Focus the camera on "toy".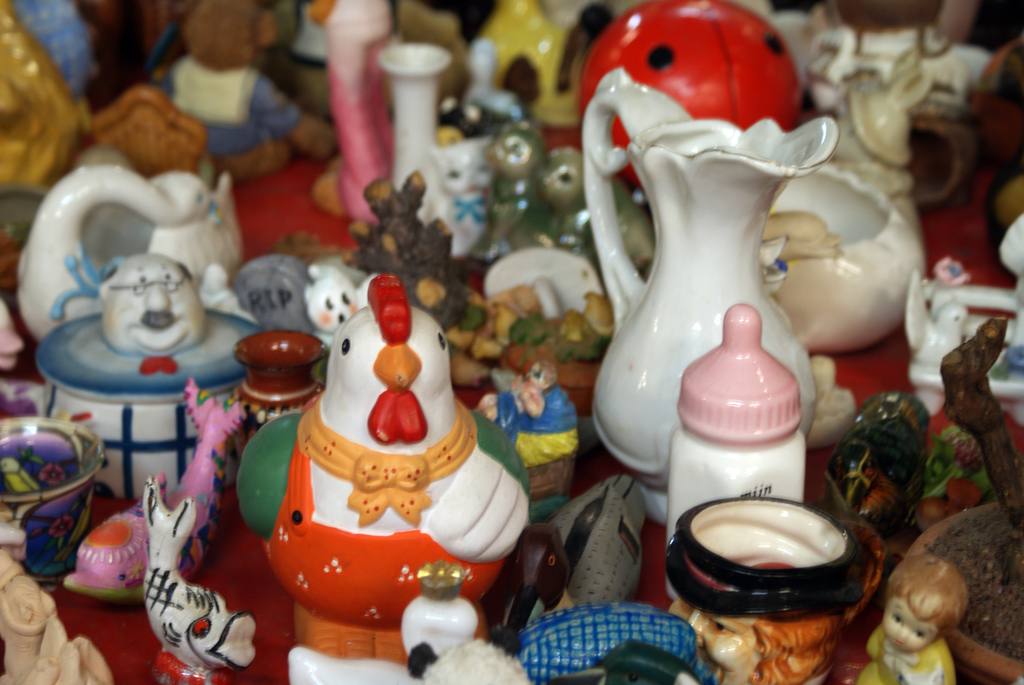
Focus region: left=666, top=498, right=874, bottom=684.
